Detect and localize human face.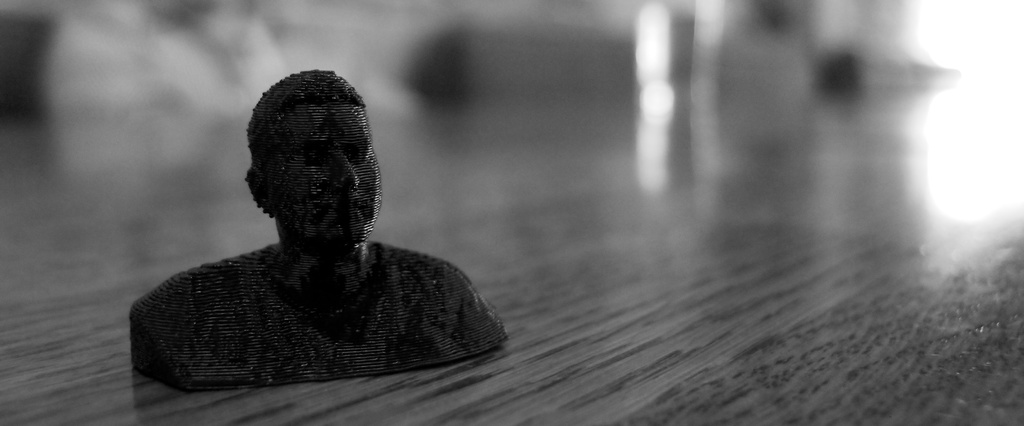
Localized at bbox=(273, 103, 384, 244).
